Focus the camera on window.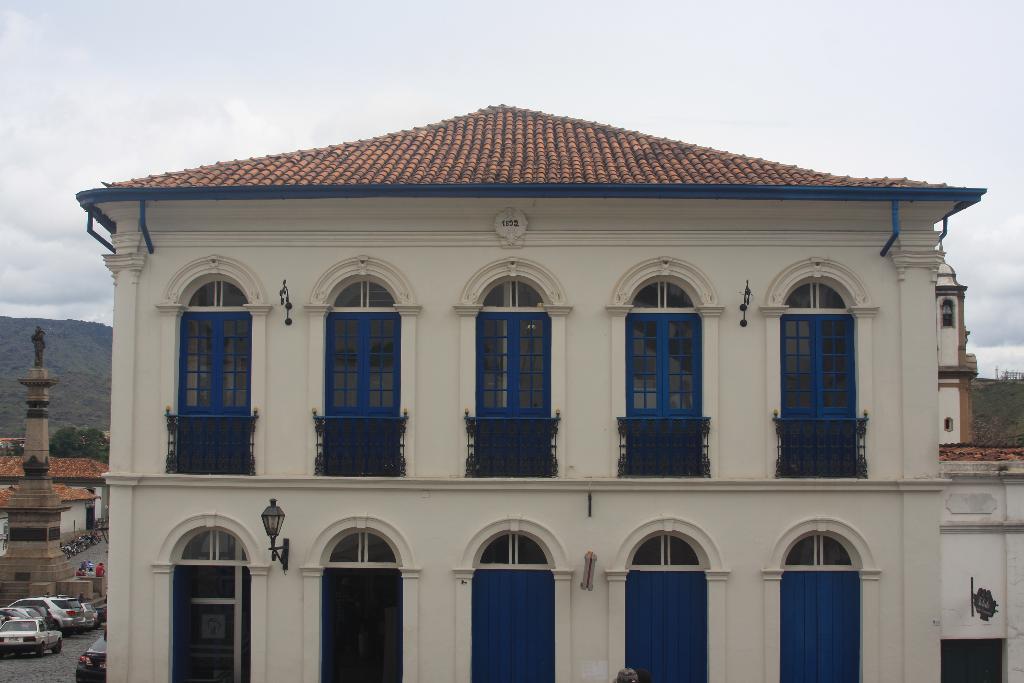
Focus region: detection(321, 534, 404, 682).
